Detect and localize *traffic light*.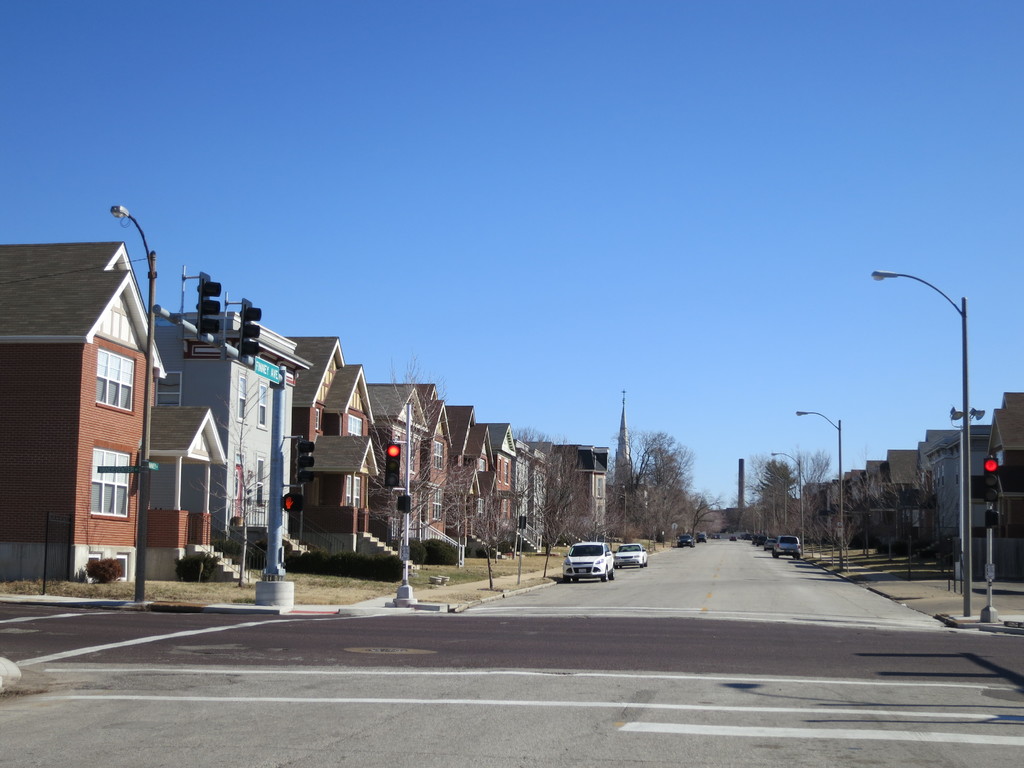
Localized at x1=988, y1=508, x2=999, y2=529.
